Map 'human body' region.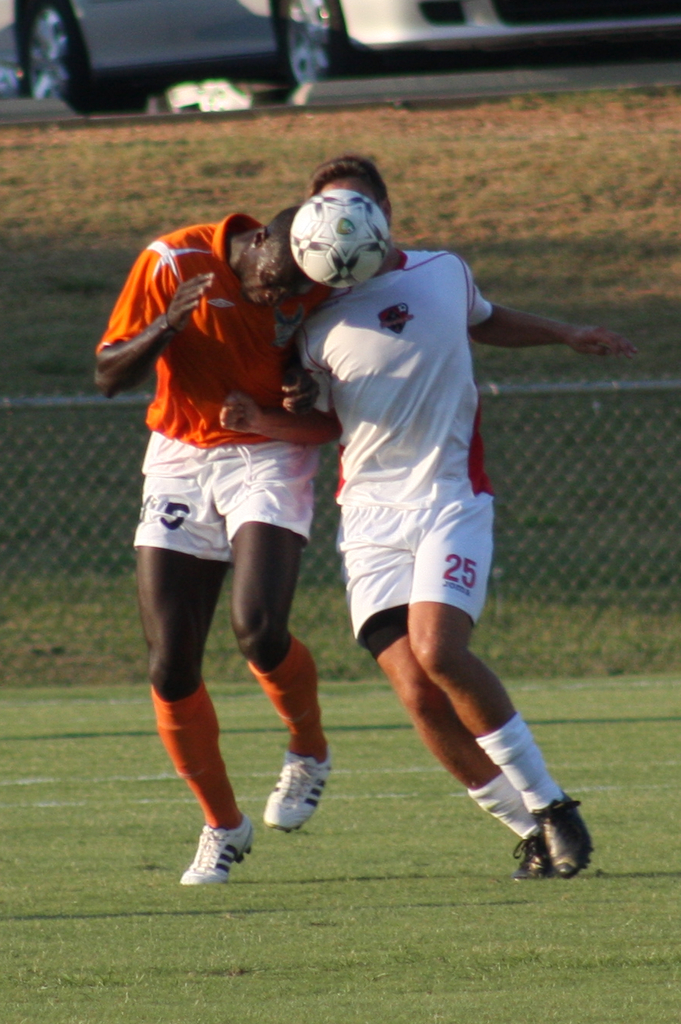
Mapped to left=108, top=171, right=358, bottom=846.
